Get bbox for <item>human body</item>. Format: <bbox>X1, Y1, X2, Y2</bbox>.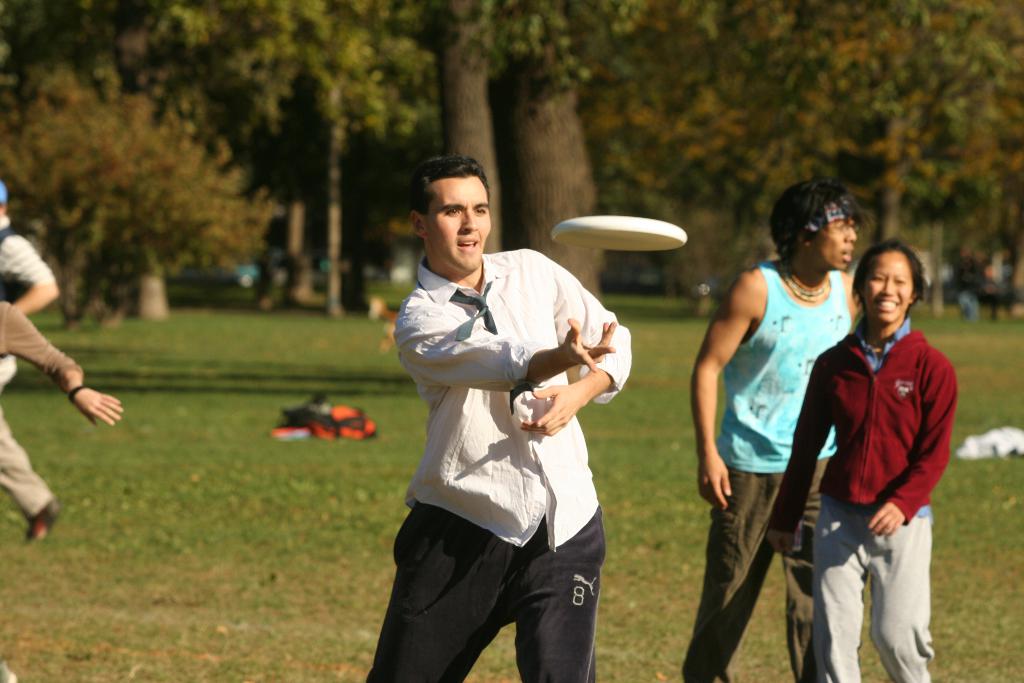
<bbox>376, 128, 634, 682</bbox>.
